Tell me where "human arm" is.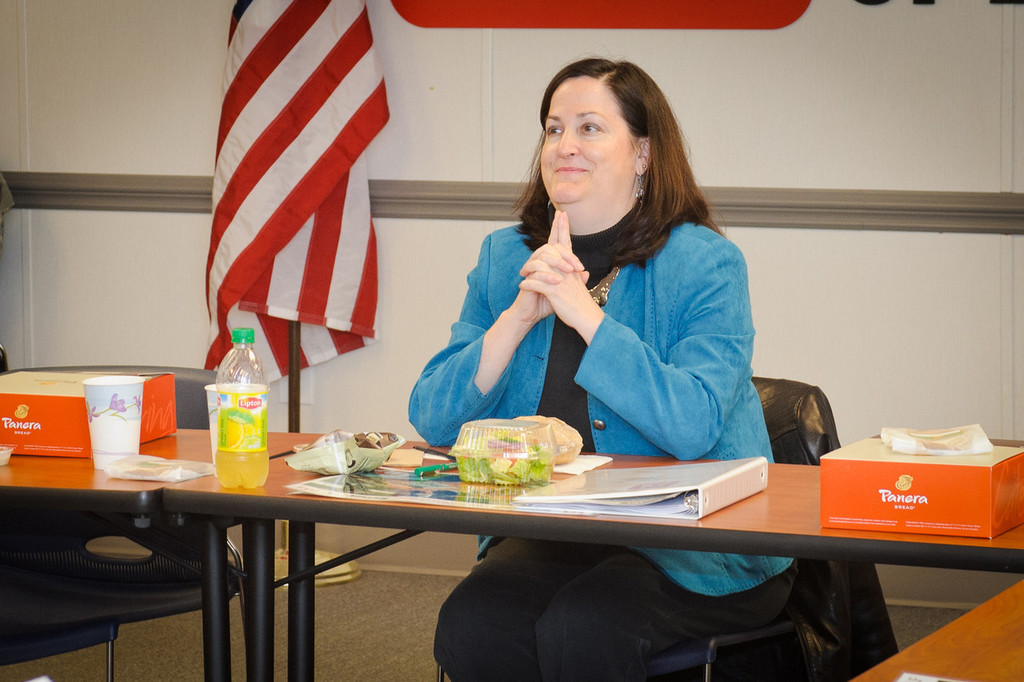
"human arm" is at (517,211,746,463).
